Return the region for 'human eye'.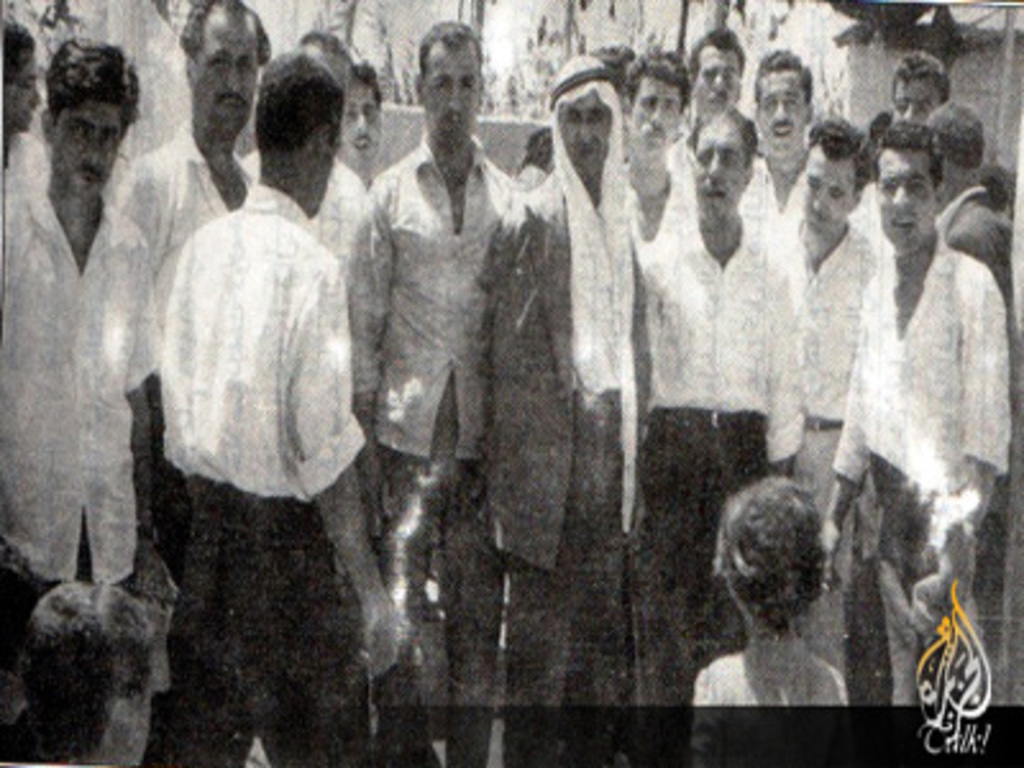
238, 54, 256, 69.
